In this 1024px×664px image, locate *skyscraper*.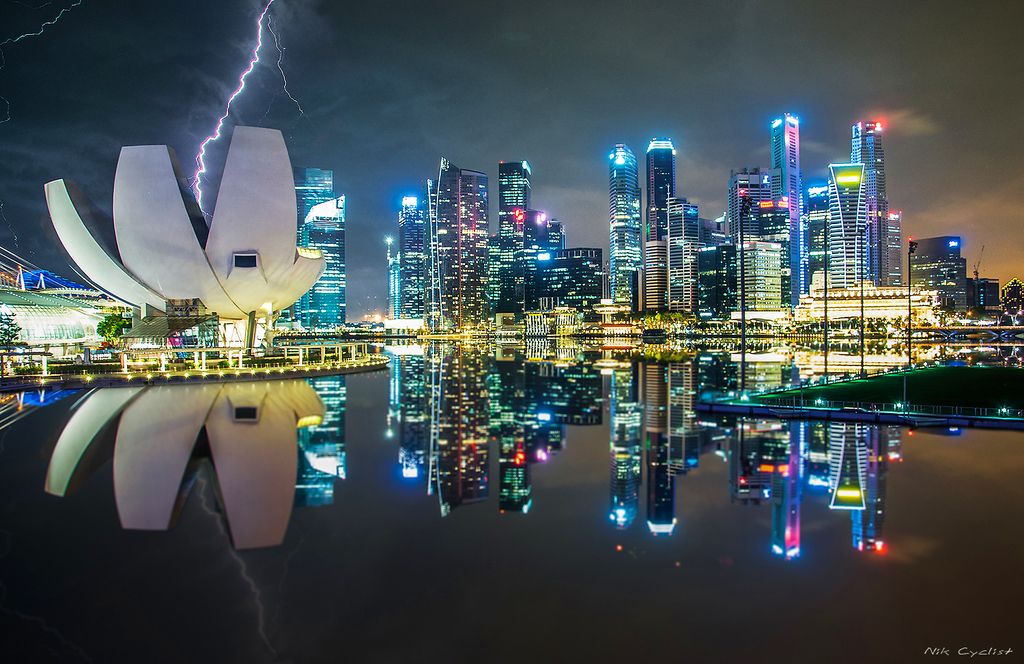
Bounding box: box(726, 167, 767, 249).
